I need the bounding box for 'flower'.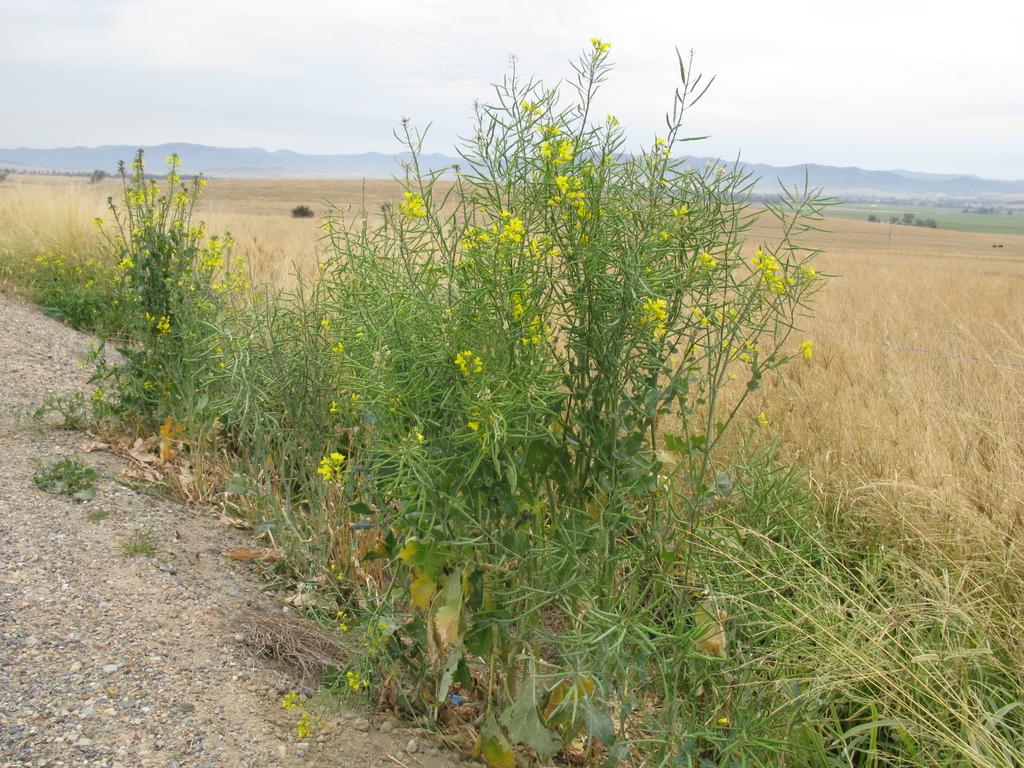
Here it is: [346, 666, 367, 687].
